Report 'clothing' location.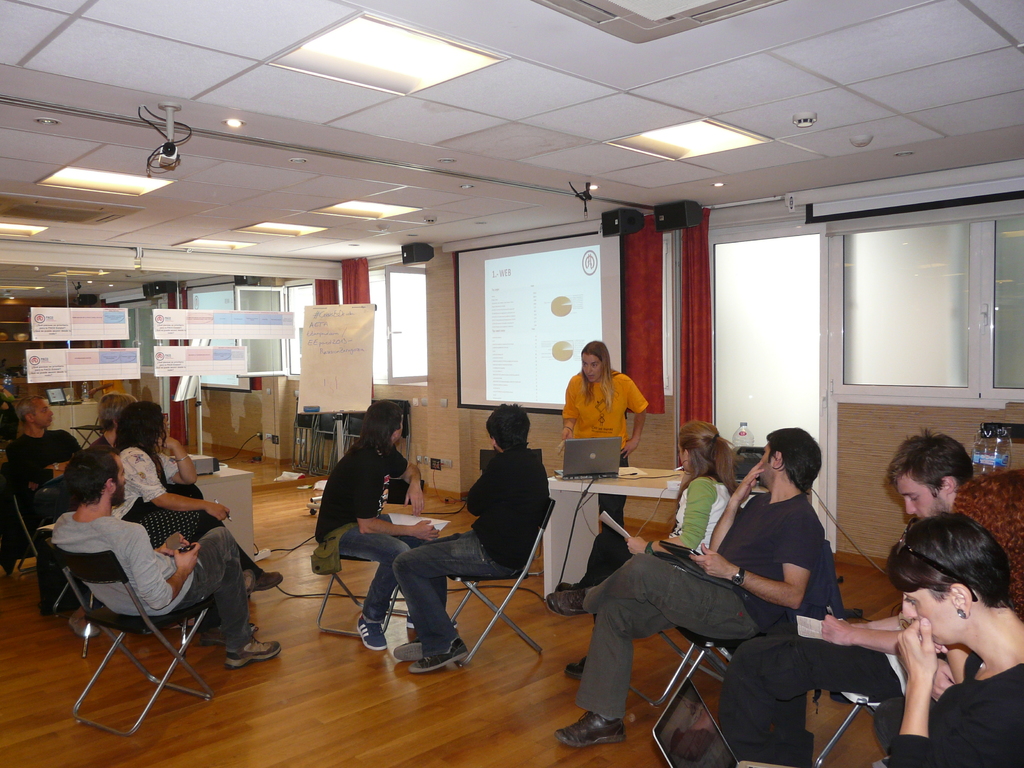
Report: x1=565 y1=373 x2=652 y2=476.
